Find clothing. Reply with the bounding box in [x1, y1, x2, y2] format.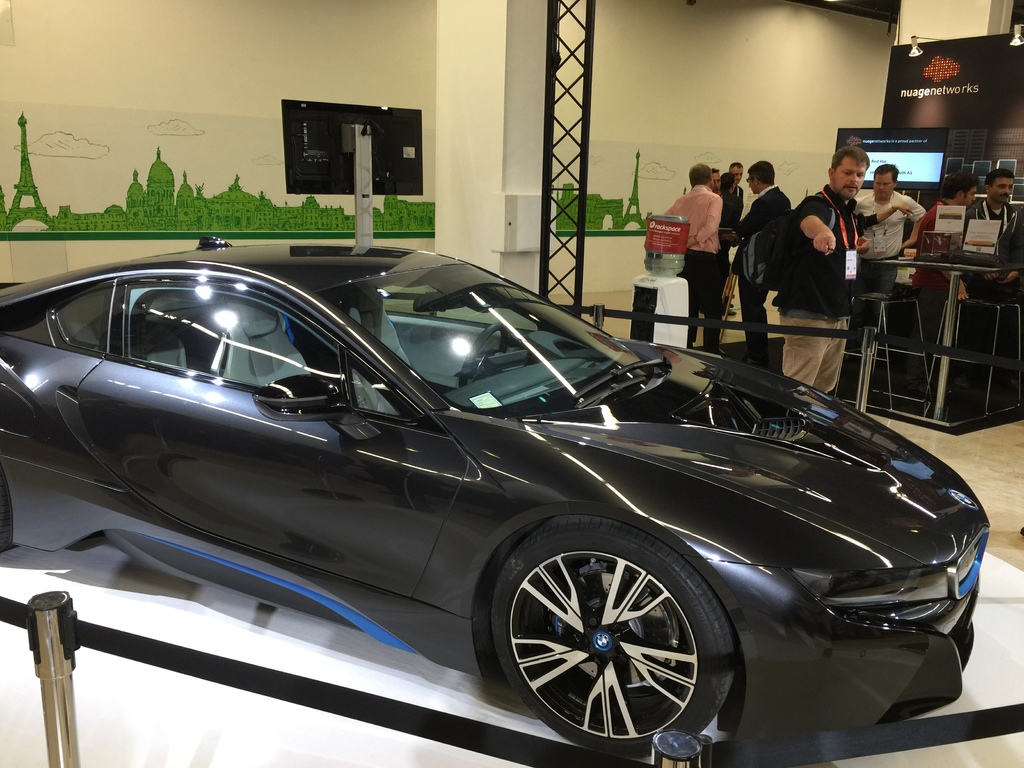
[963, 196, 1019, 289].
